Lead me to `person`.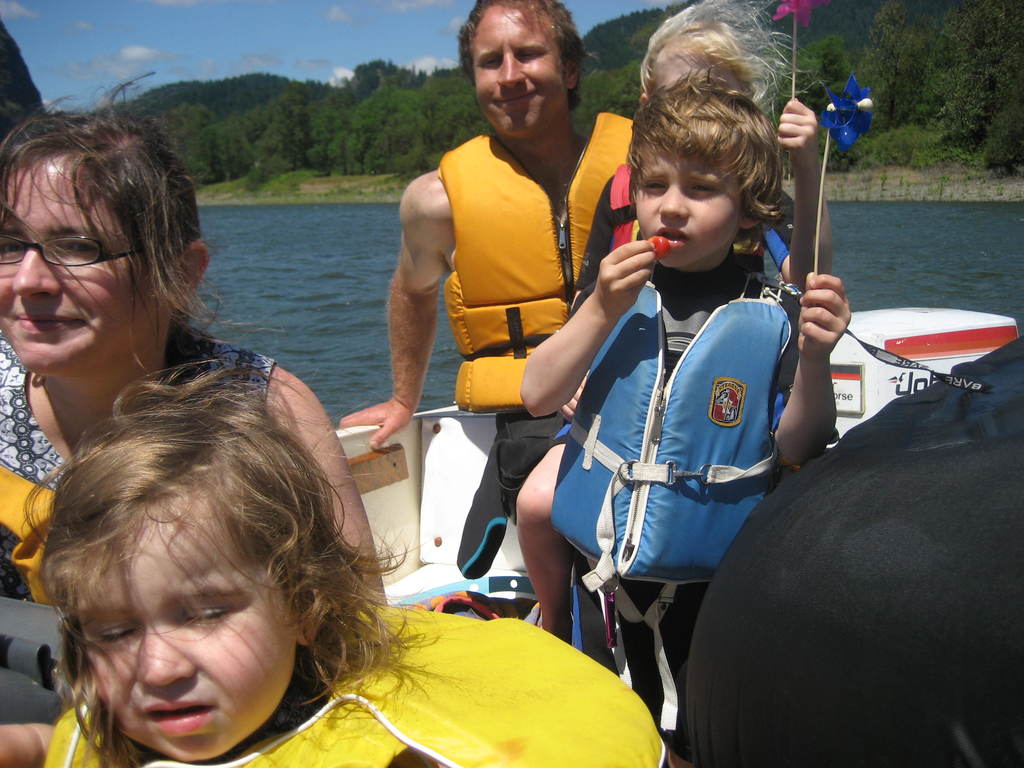
Lead to 518, 60, 852, 767.
